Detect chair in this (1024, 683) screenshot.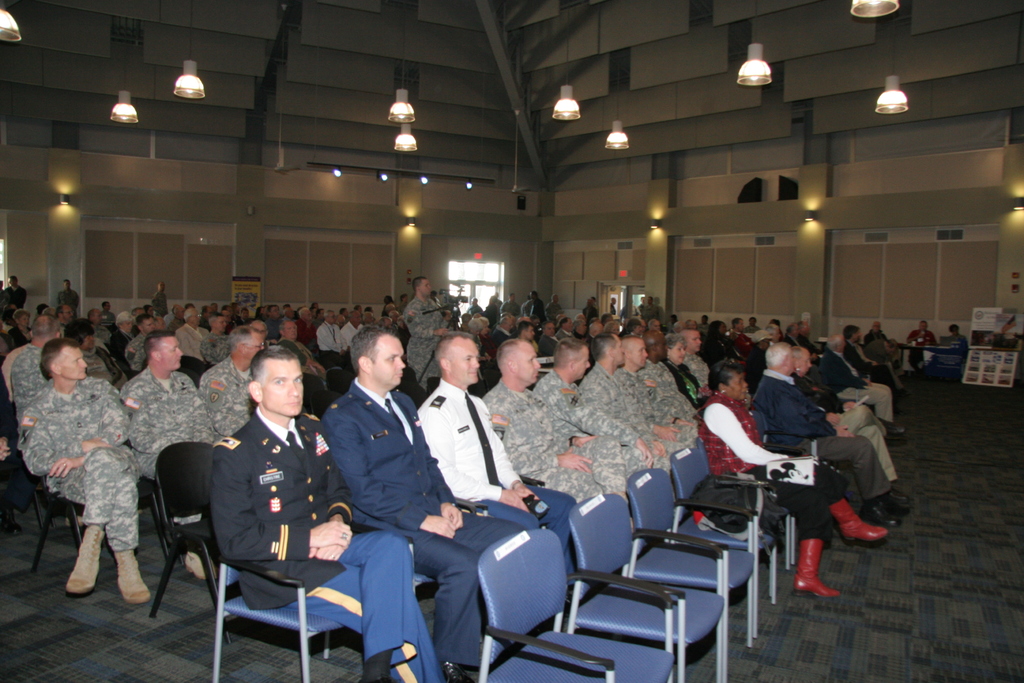
Detection: 150, 446, 236, 643.
